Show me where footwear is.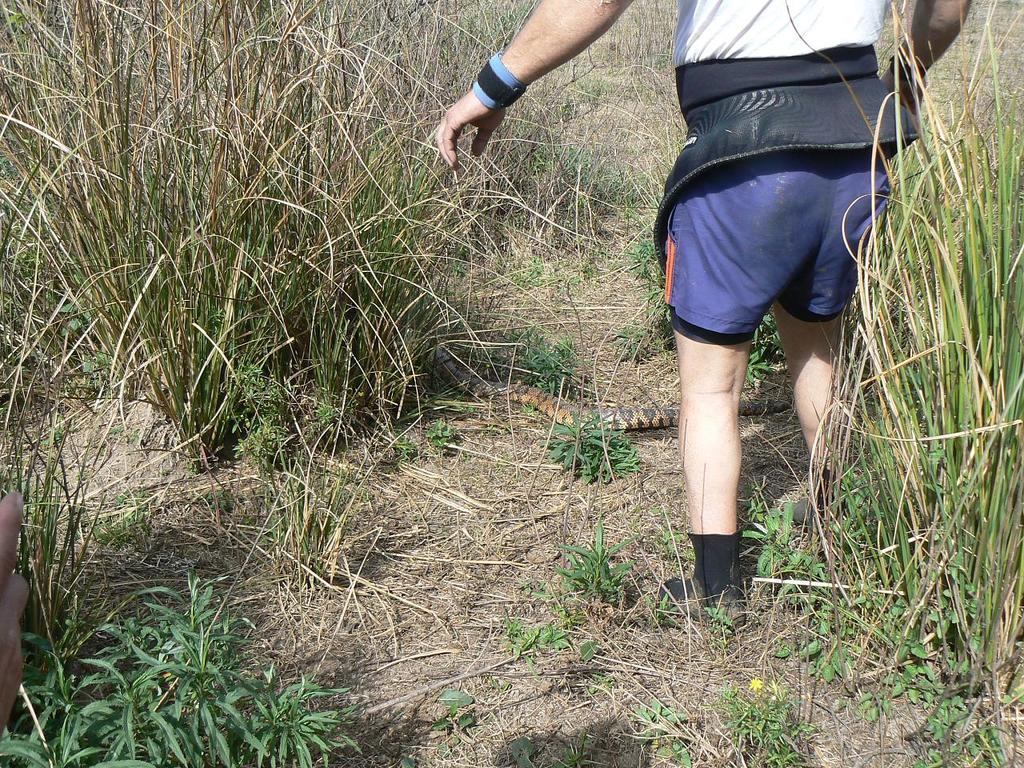
footwear is at <box>790,474,852,550</box>.
